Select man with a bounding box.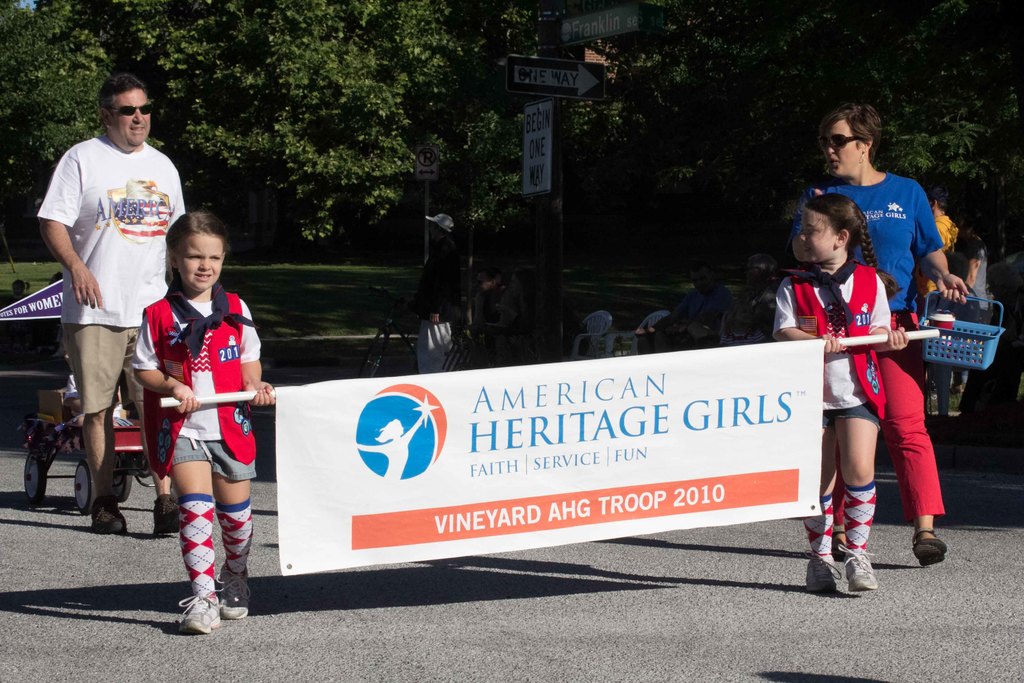
box(52, 96, 194, 595).
